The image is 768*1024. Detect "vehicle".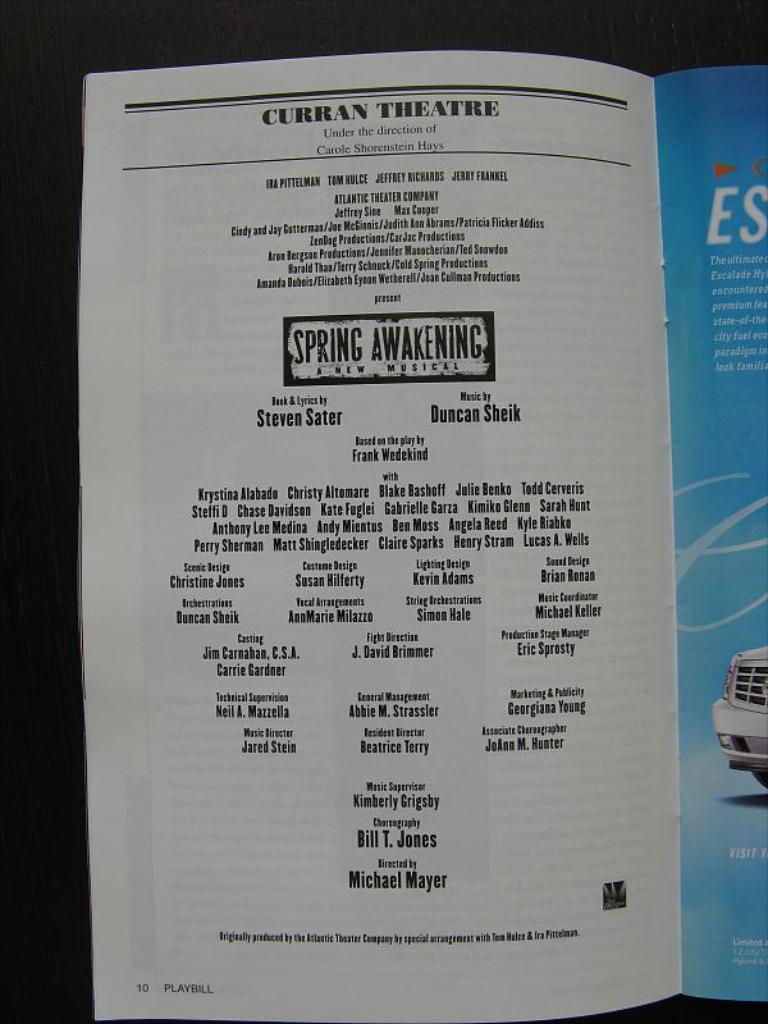
Detection: box=[708, 643, 767, 790].
